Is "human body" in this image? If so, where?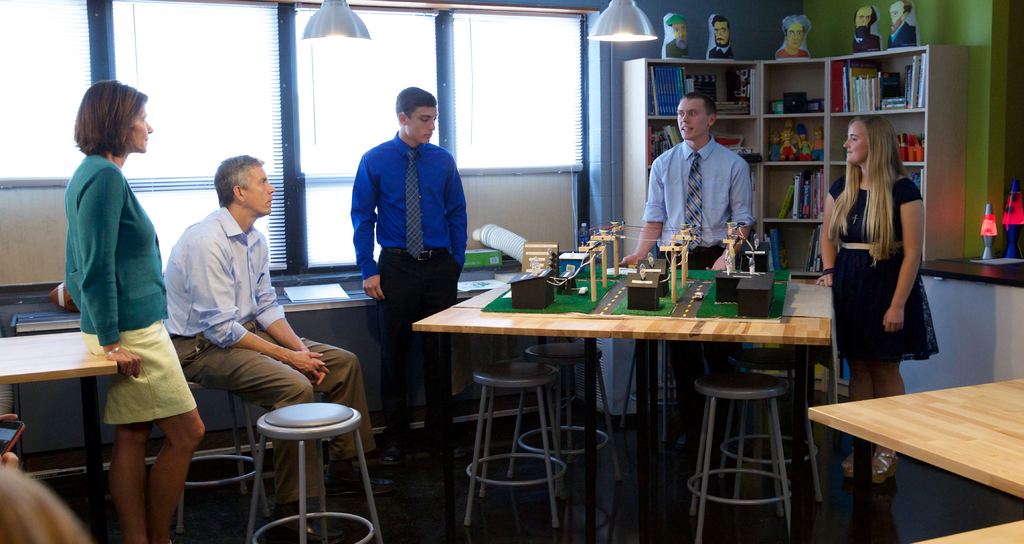
Yes, at Rect(162, 202, 394, 543).
